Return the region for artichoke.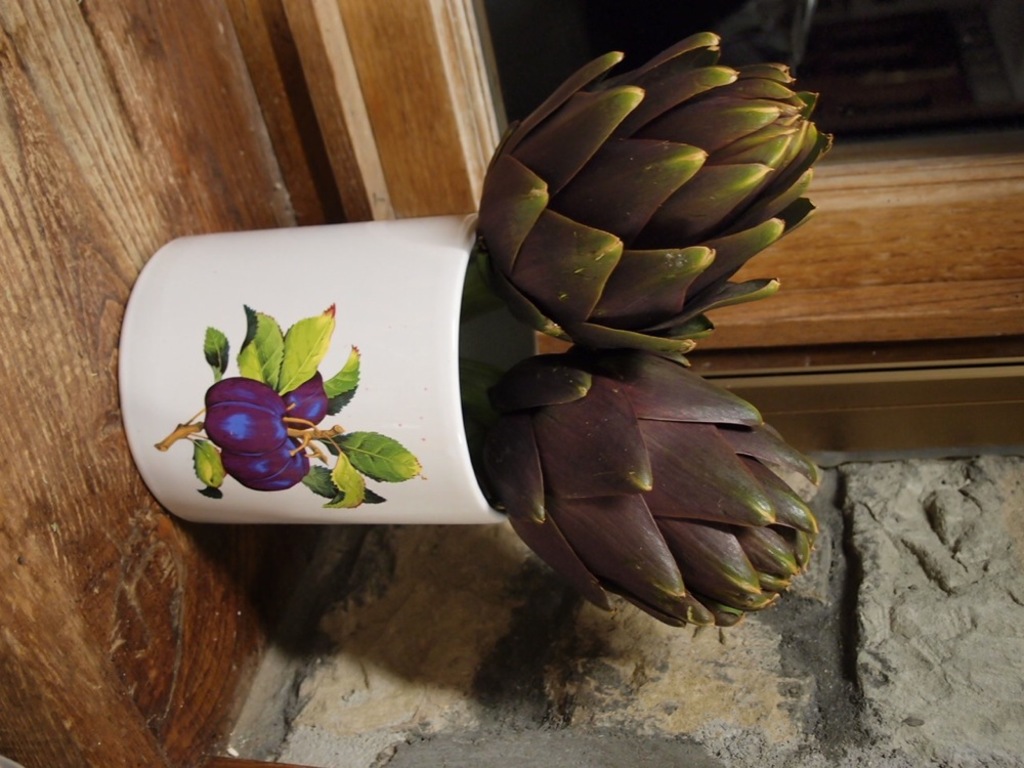
463,31,831,353.
